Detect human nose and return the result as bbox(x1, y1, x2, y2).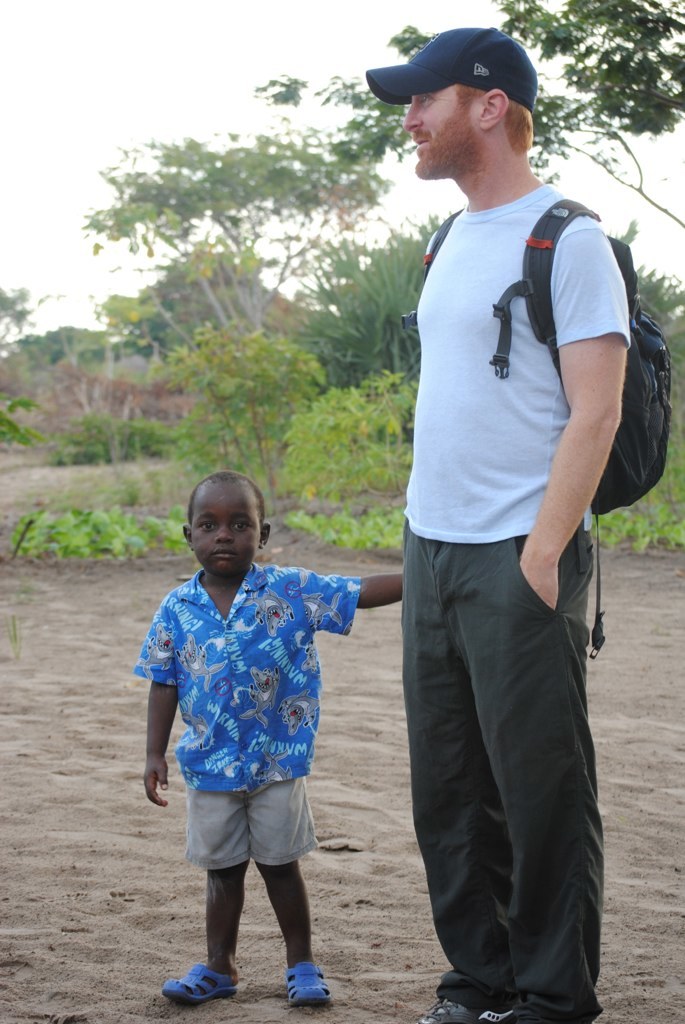
bbox(213, 522, 234, 541).
